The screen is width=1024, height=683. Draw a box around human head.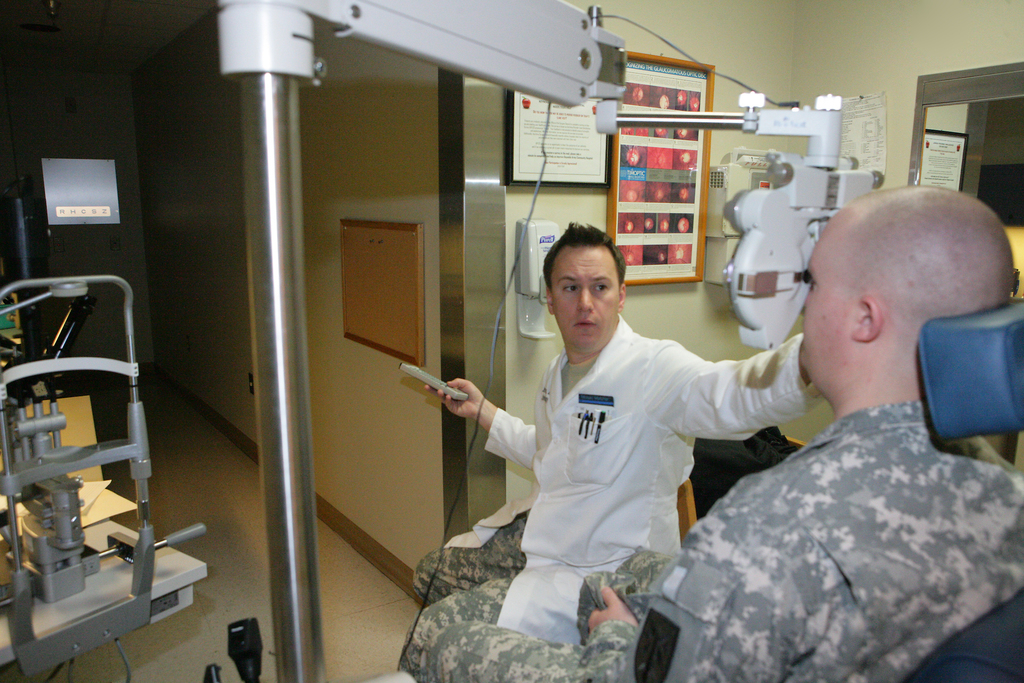
[801,180,1005,402].
